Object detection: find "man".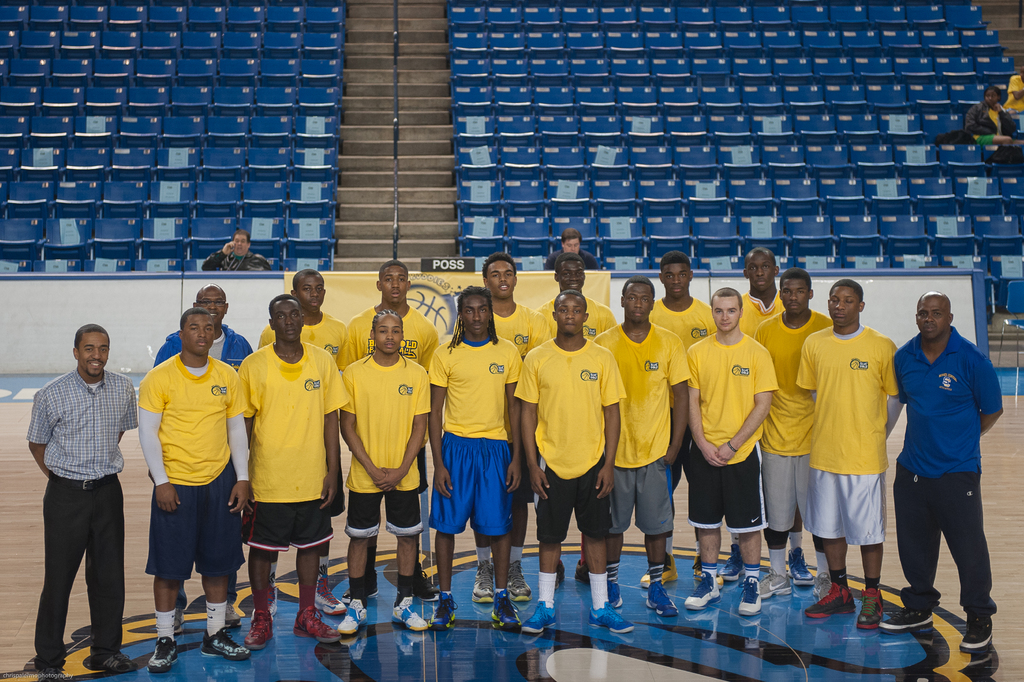
886,289,1004,656.
